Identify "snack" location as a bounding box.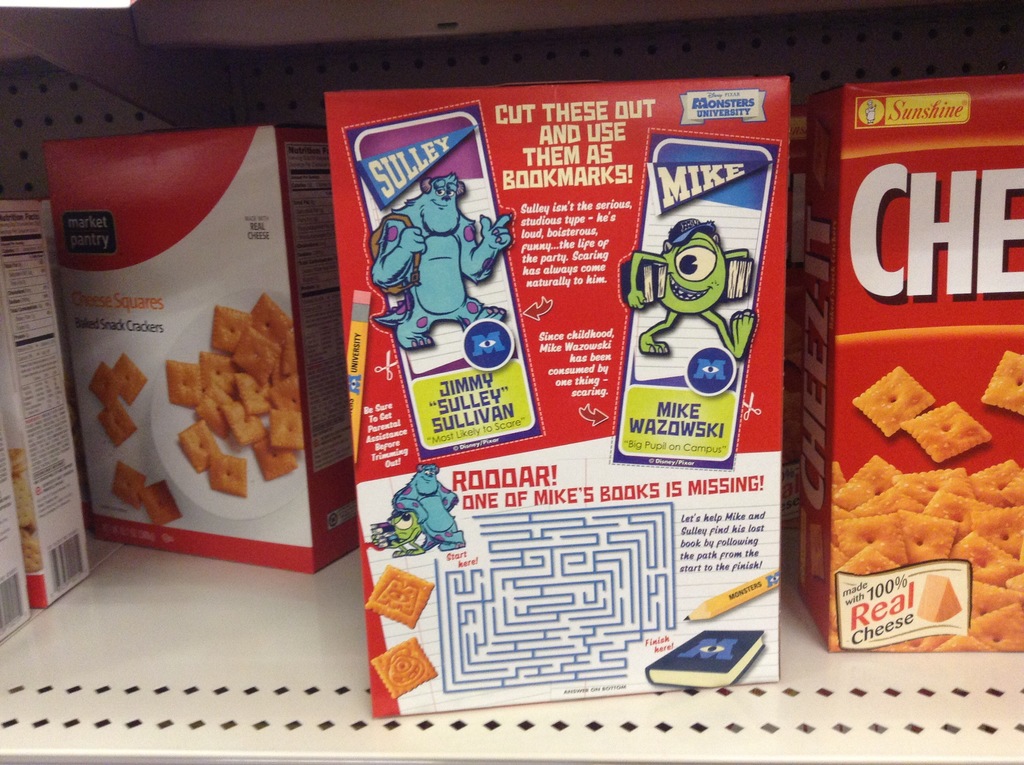
362 571 437 631.
